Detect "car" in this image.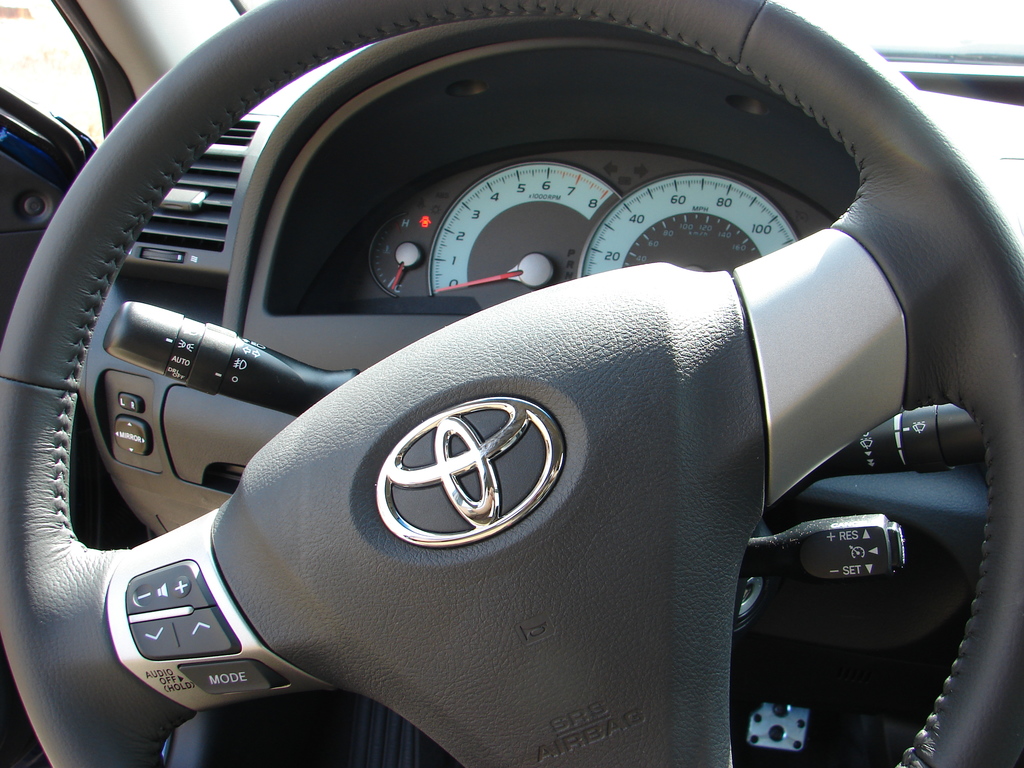
Detection: {"left": 17, "top": 28, "right": 982, "bottom": 750}.
